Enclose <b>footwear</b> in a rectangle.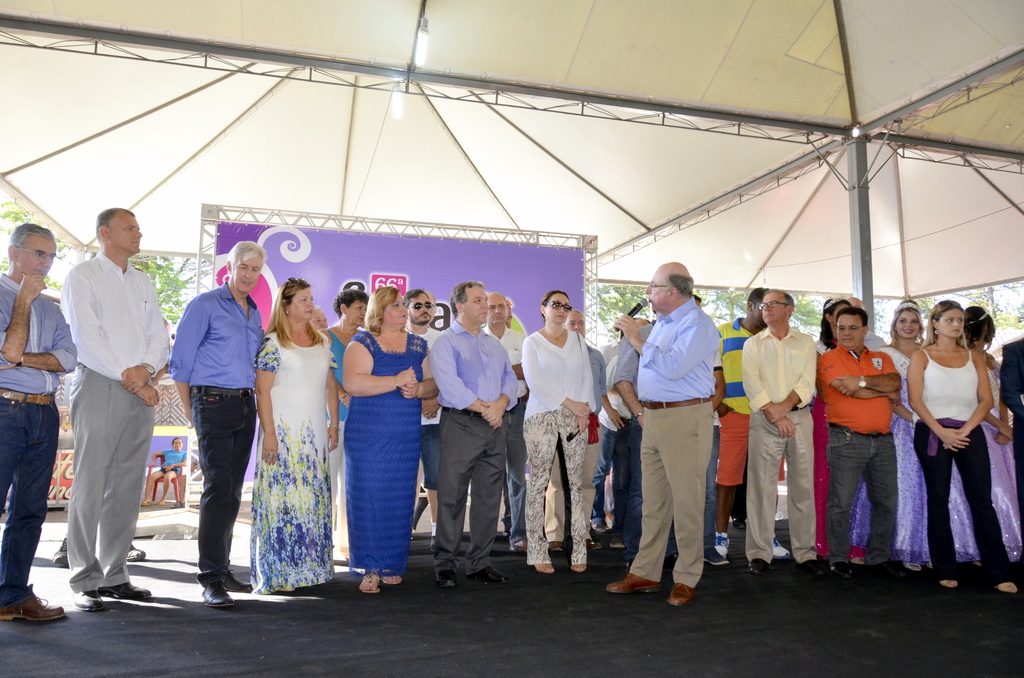
pyautogui.locateOnScreen(706, 545, 727, 565).
